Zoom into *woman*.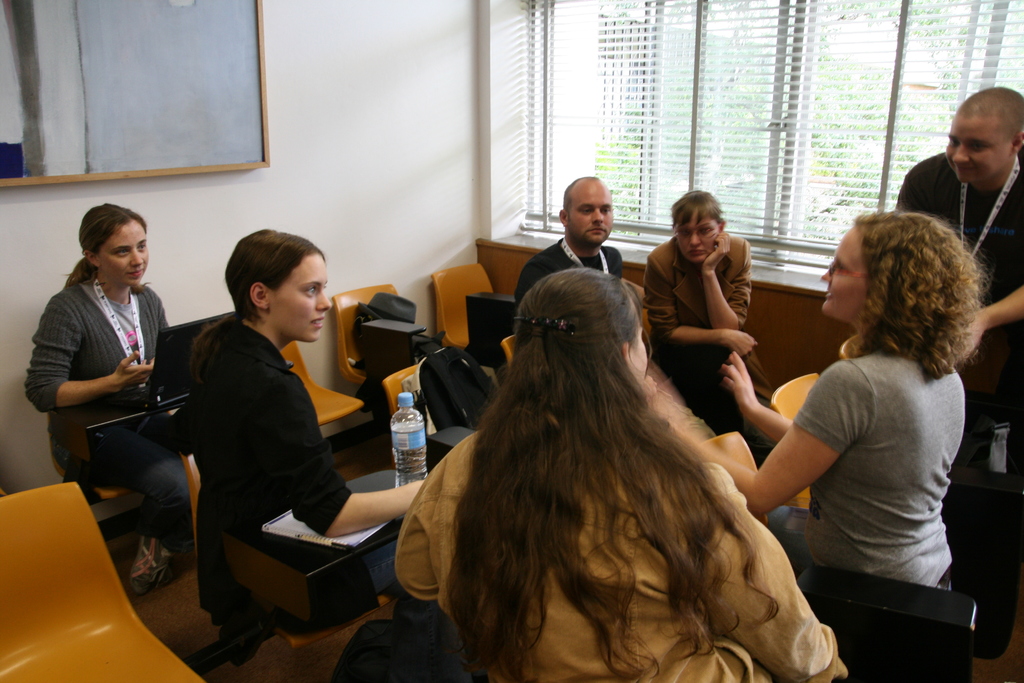
Zoom target: [28, 205, 190, 603].
